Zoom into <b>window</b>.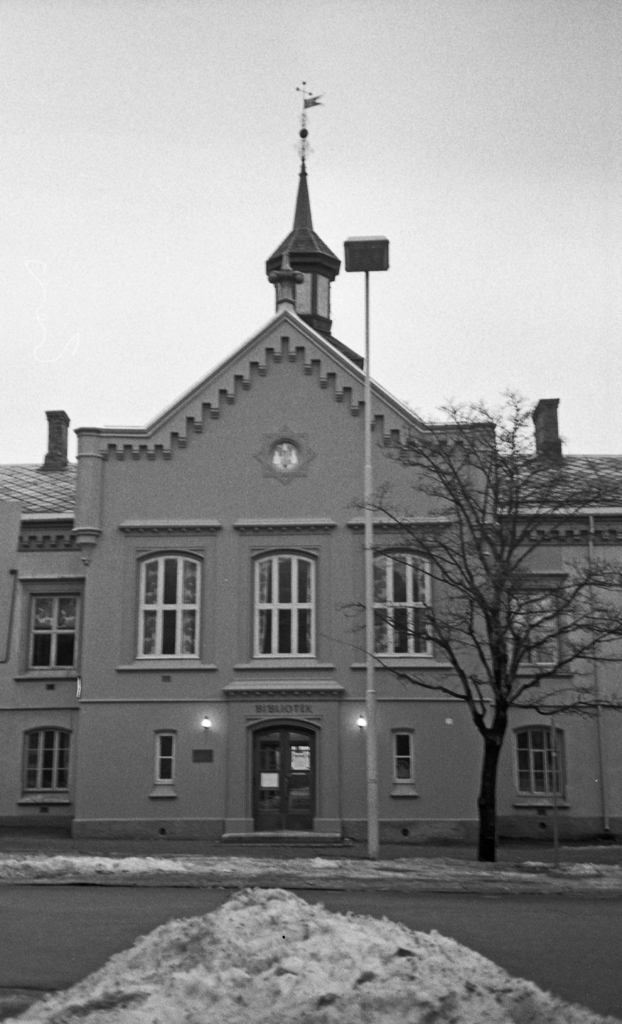
Zoom target: rect(137, 547, 204, 657).
